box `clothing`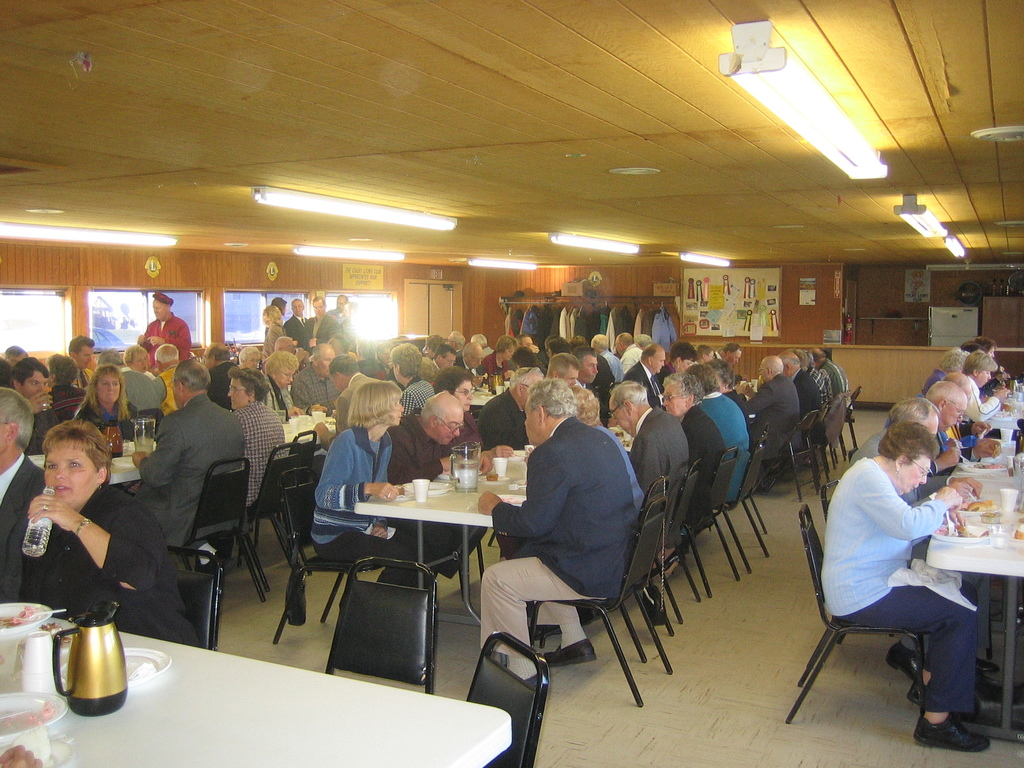
l=456, t=352, r=477, b=378
